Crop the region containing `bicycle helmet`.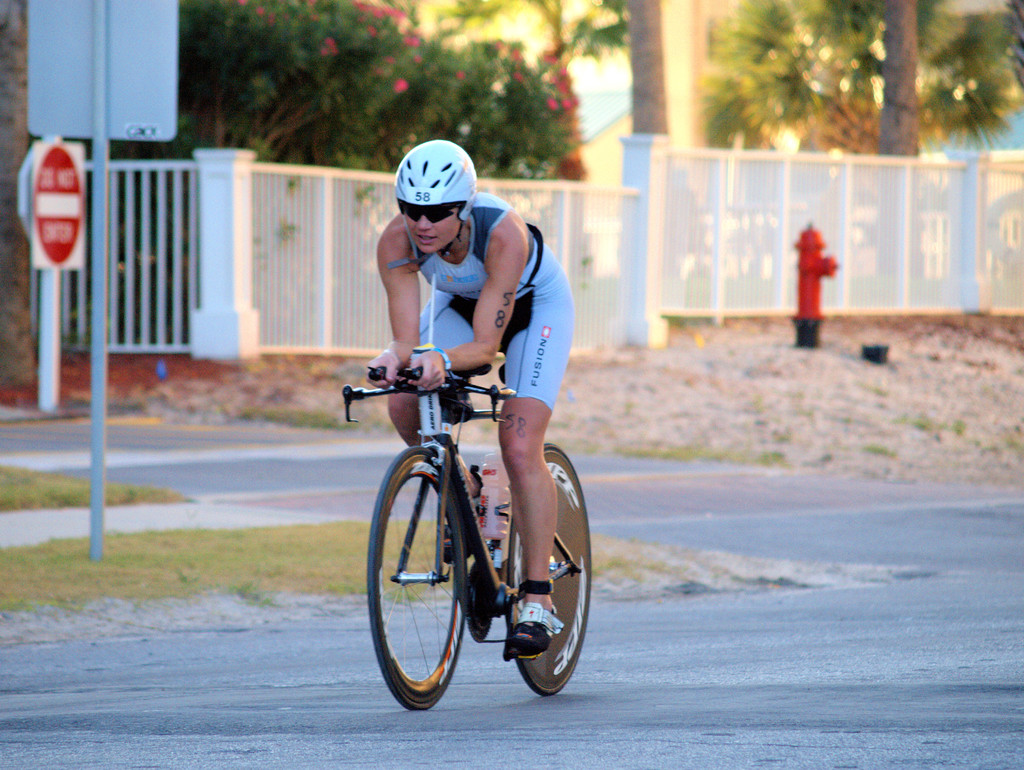
Crop region: <box>397,138,473,213</box>.
